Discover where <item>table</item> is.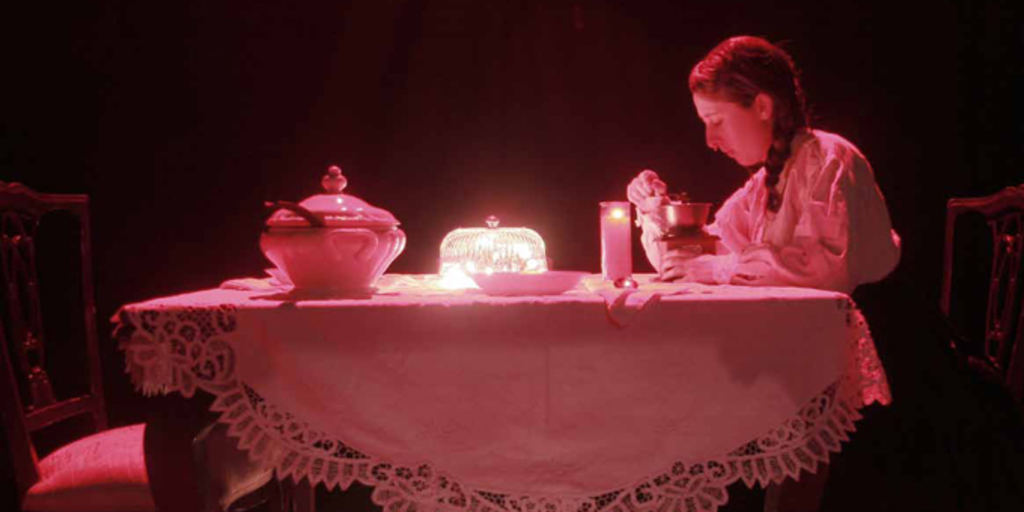
Discovered at left=50, top=232, right=872, bottom=504.
